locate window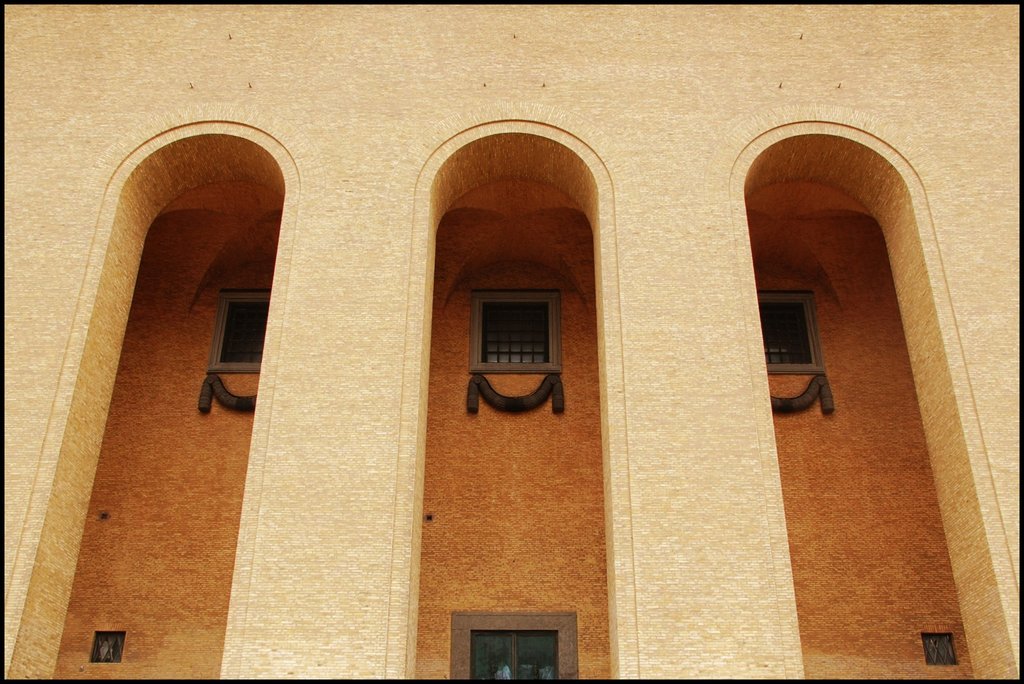
<region>775, 272, 836, 388</region>
